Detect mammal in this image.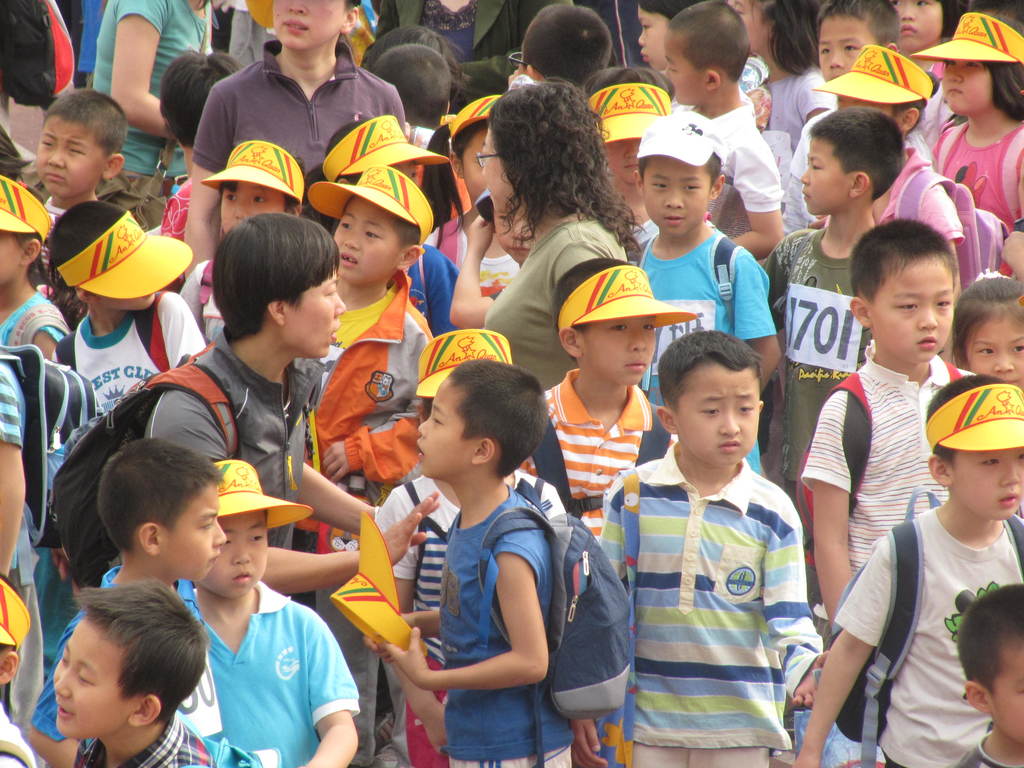
Detection: [367, 366, 631, 743].
